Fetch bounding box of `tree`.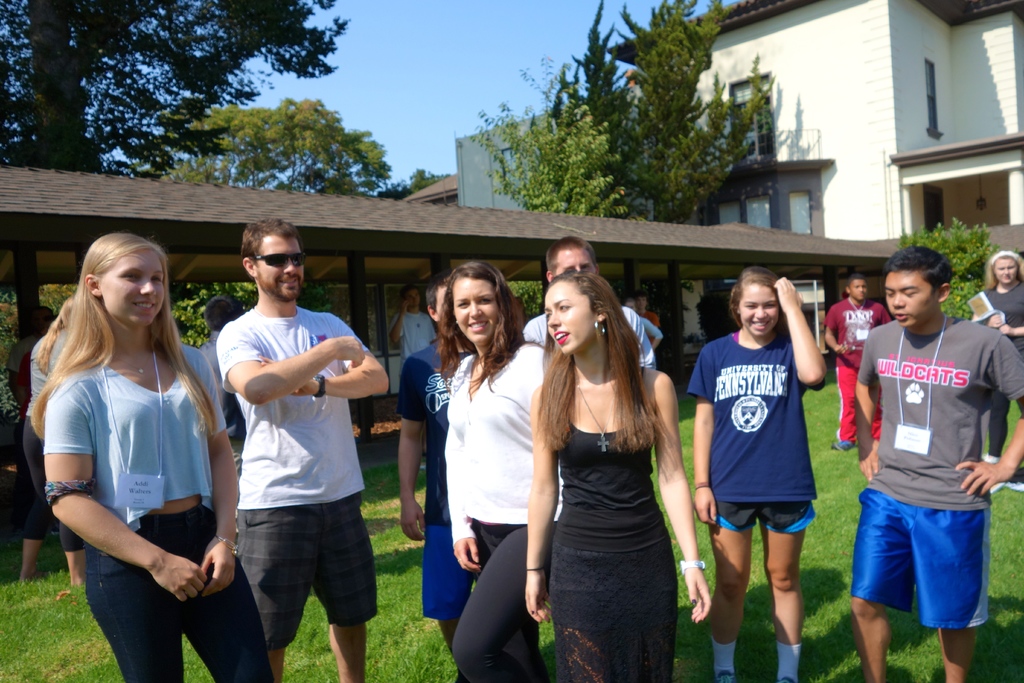
Bbox: 483,78,650,217.
